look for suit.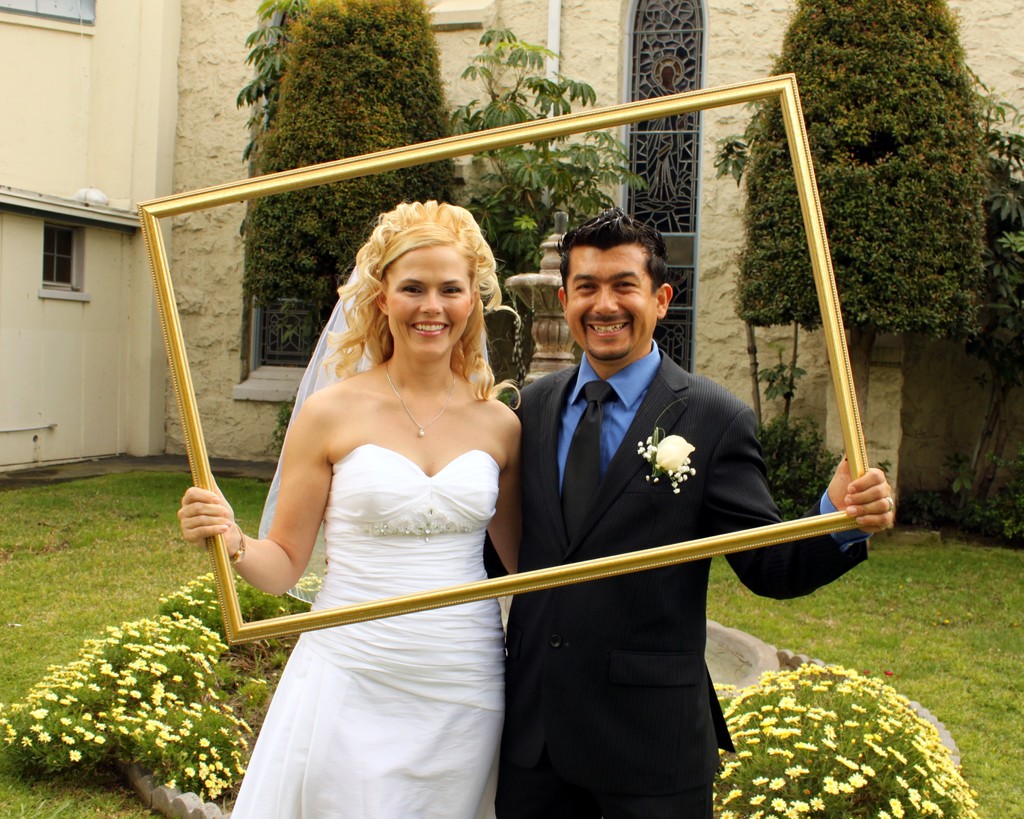
Found: 484/342/868/818.
